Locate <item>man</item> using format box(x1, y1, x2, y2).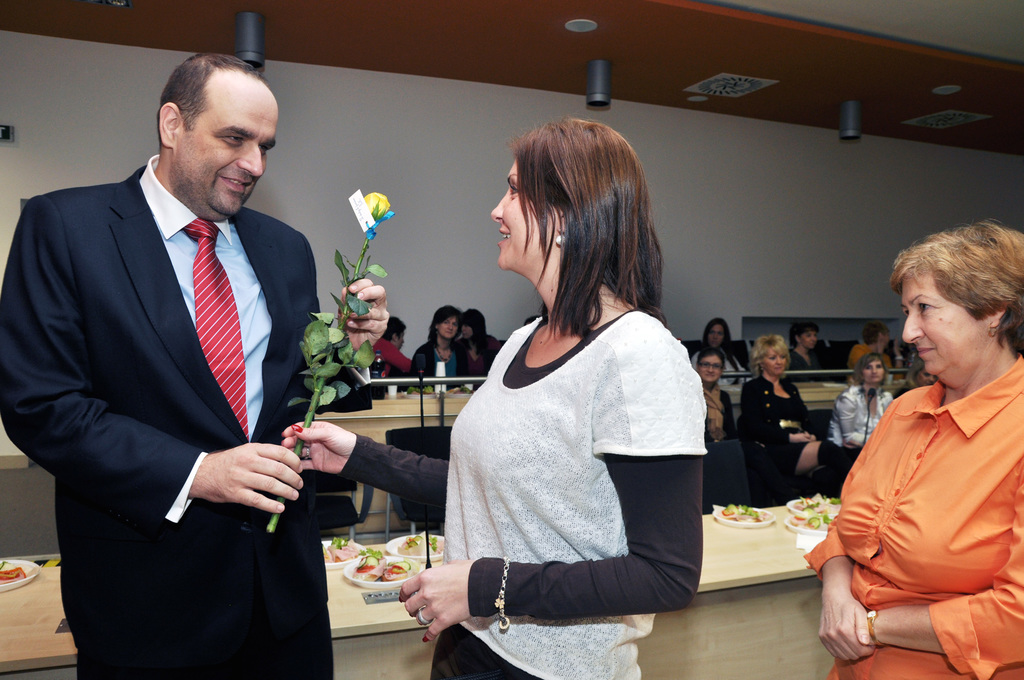
box(378, 318, 414, 380).
